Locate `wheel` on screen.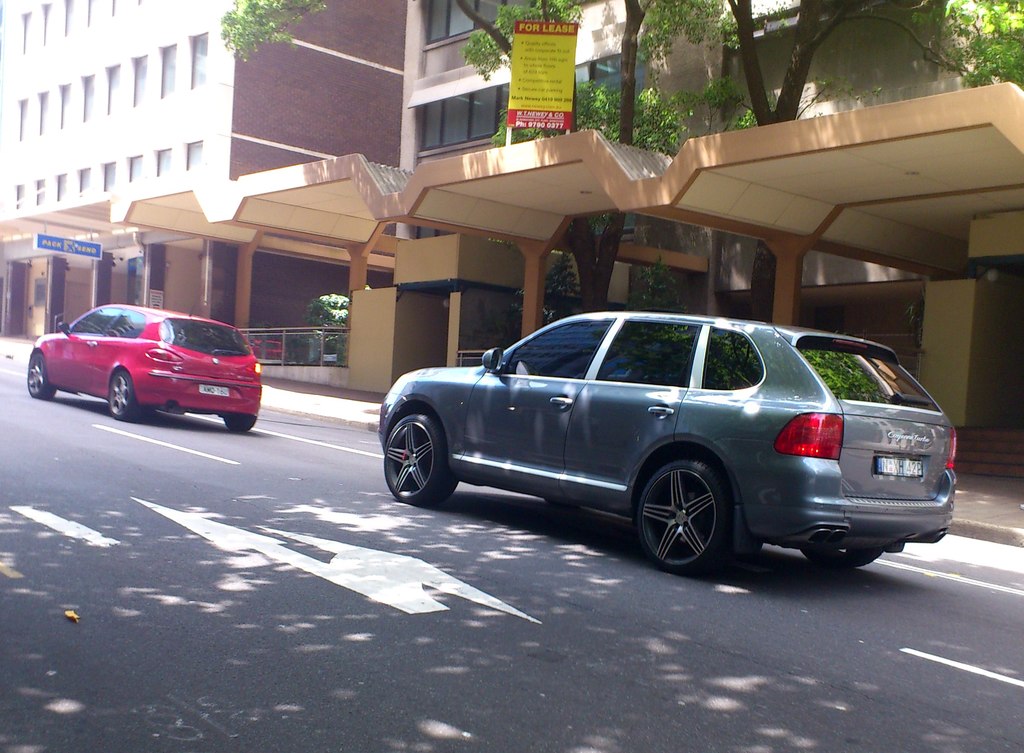
On screen at BBox(805, 538, 875, 566).
